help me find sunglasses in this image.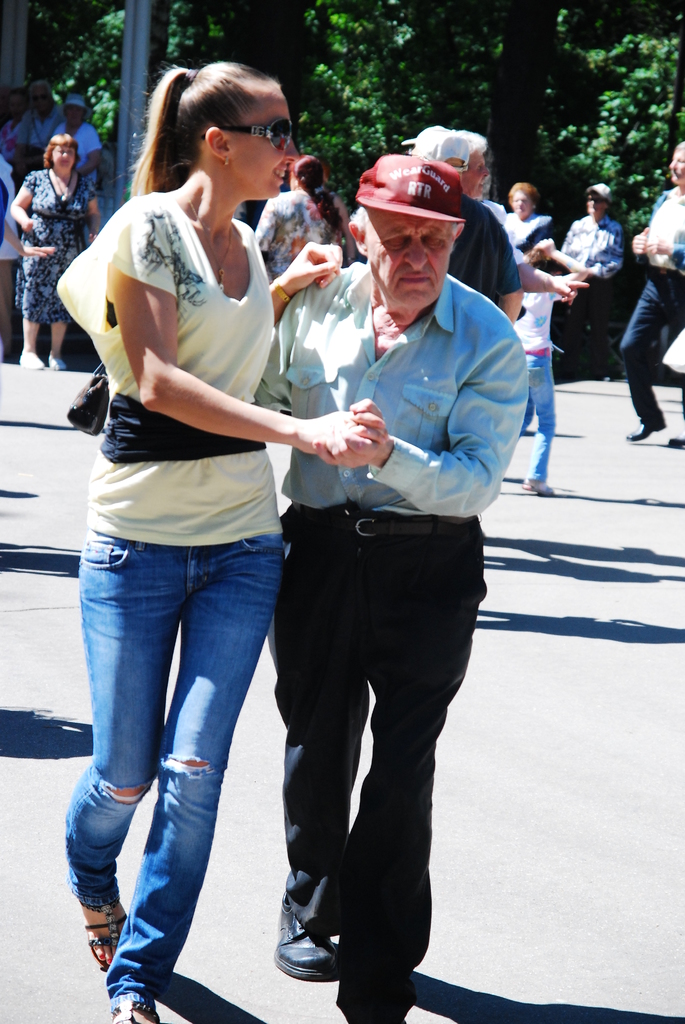
Found it: 201, 116, 294, 152.
